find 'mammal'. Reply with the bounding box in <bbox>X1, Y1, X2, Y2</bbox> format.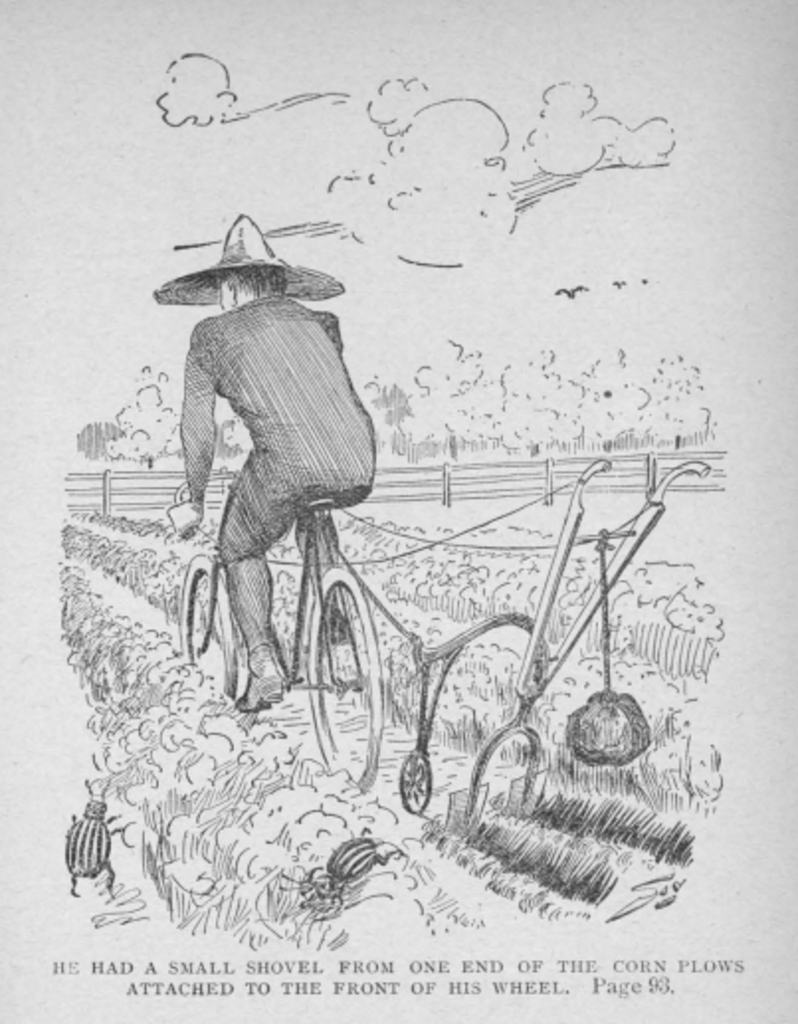
<bbox>158, 202, 404, 778</bbox>.
